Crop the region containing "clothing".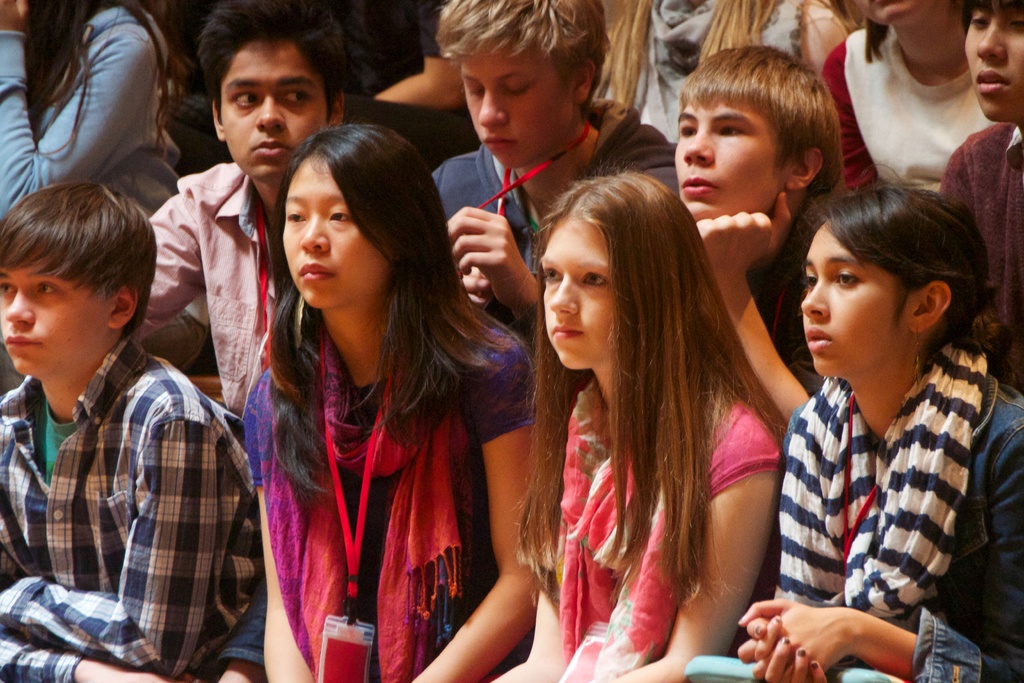
Crop region: bbox=(244, 315, 536, 682).
